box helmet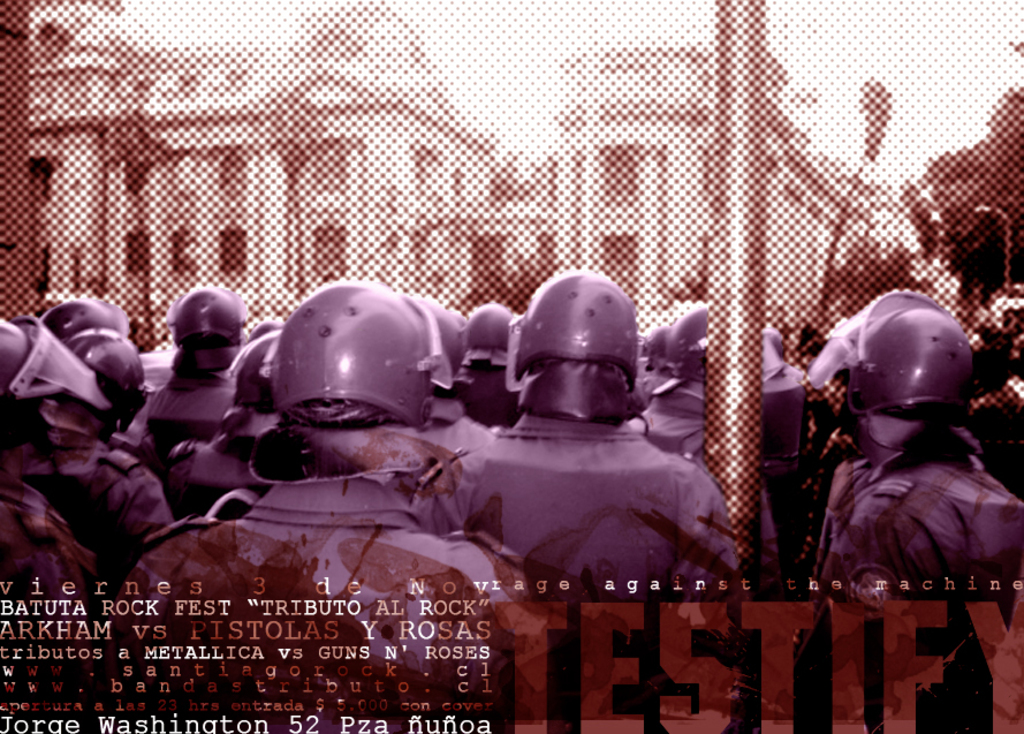
(40,294,129,340)
